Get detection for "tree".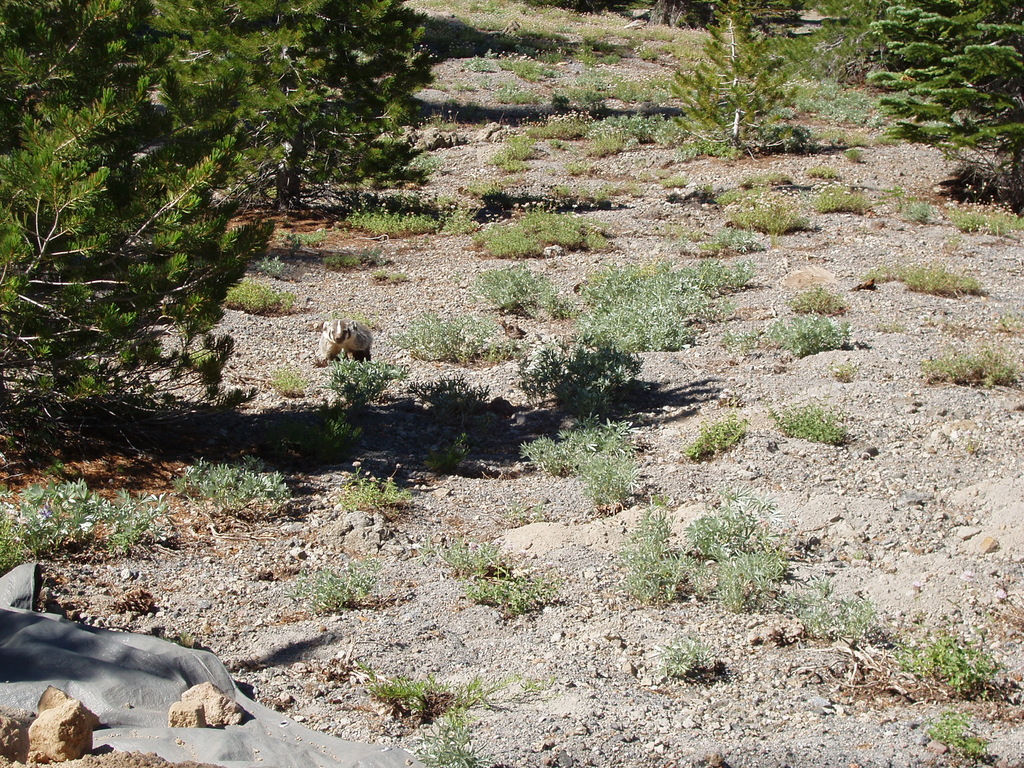
Detection: bbox=(866, 0, 1023, 206).
